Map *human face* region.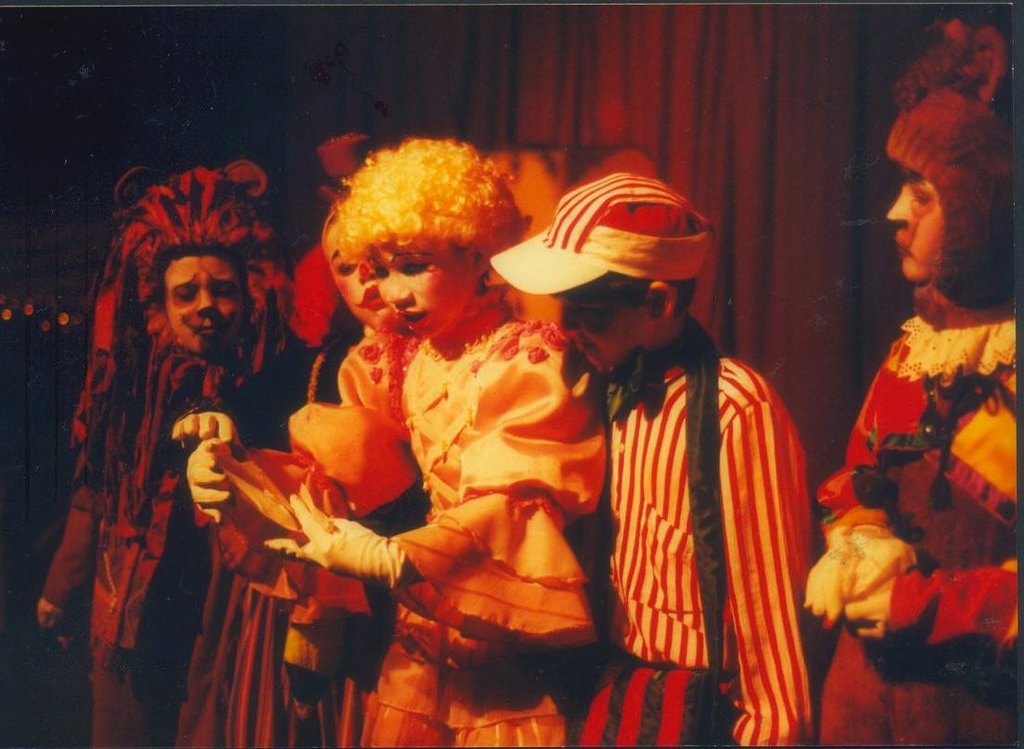
Mapped to [324,235,390,331].
